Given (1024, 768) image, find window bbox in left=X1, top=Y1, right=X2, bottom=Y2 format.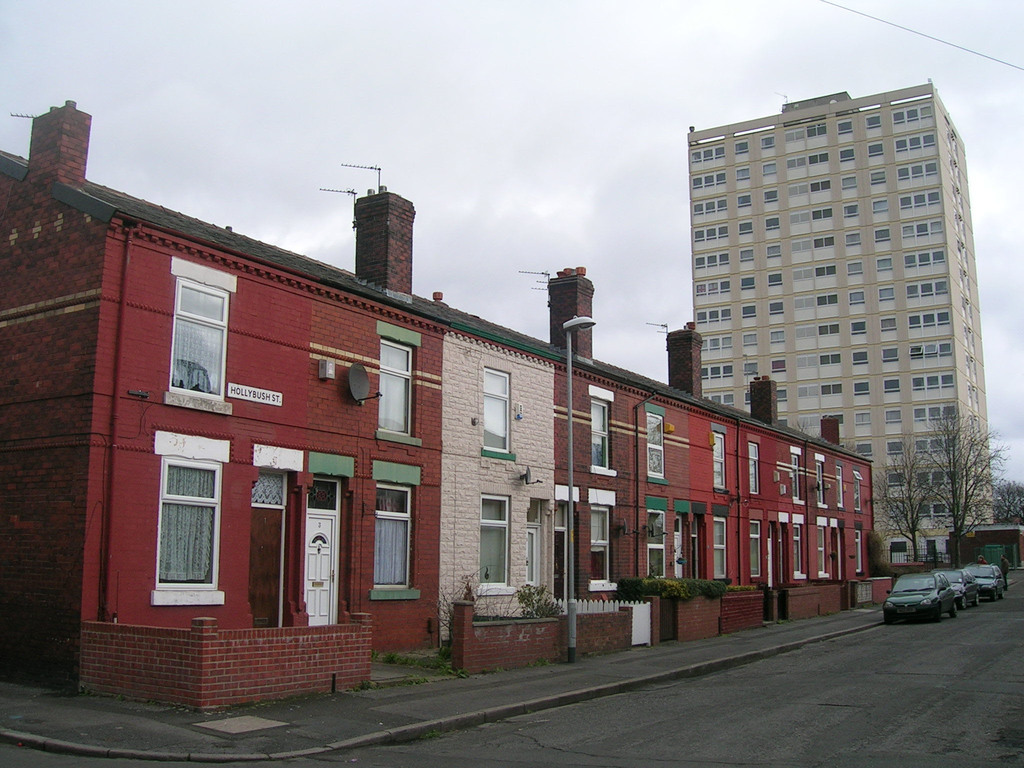
left=700, top=358, right=735, bottom=380.
